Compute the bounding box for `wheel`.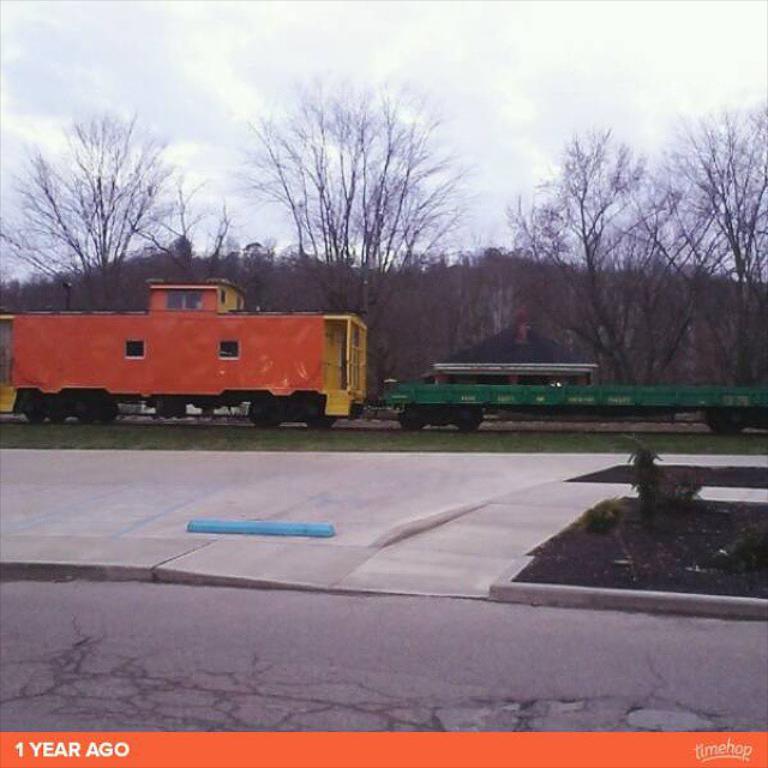
{"x1": 302, "y1": 408, "x2": 320, "y2": 428}.
